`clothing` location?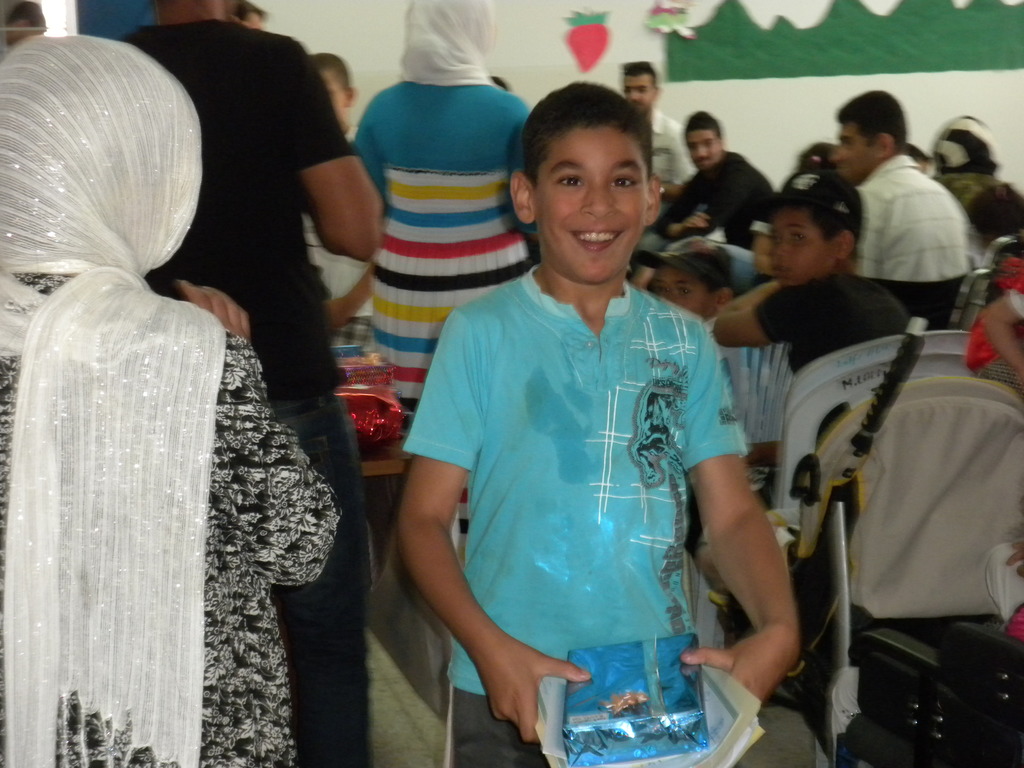
region(653, 109, 694, 184)
